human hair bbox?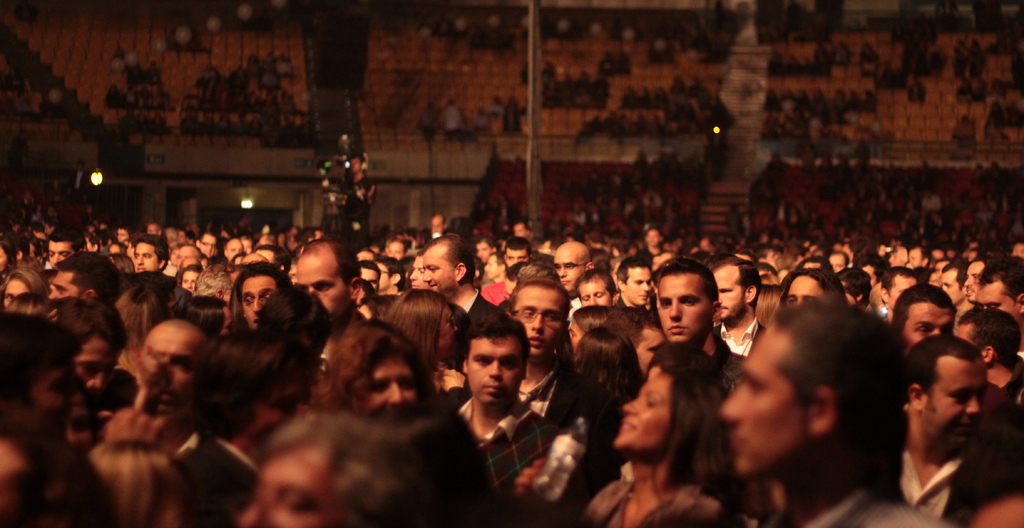
{"x1": 114, "y1": 282, "x2": 173, "y2": 351}
